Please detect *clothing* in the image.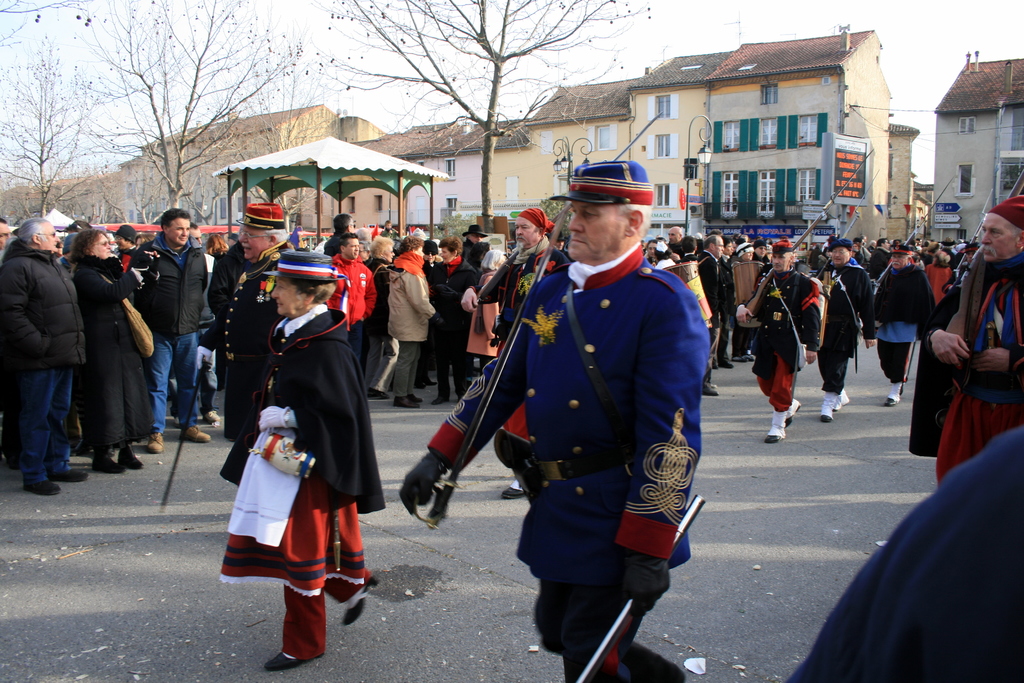
box(207, 238, 246, 327).
